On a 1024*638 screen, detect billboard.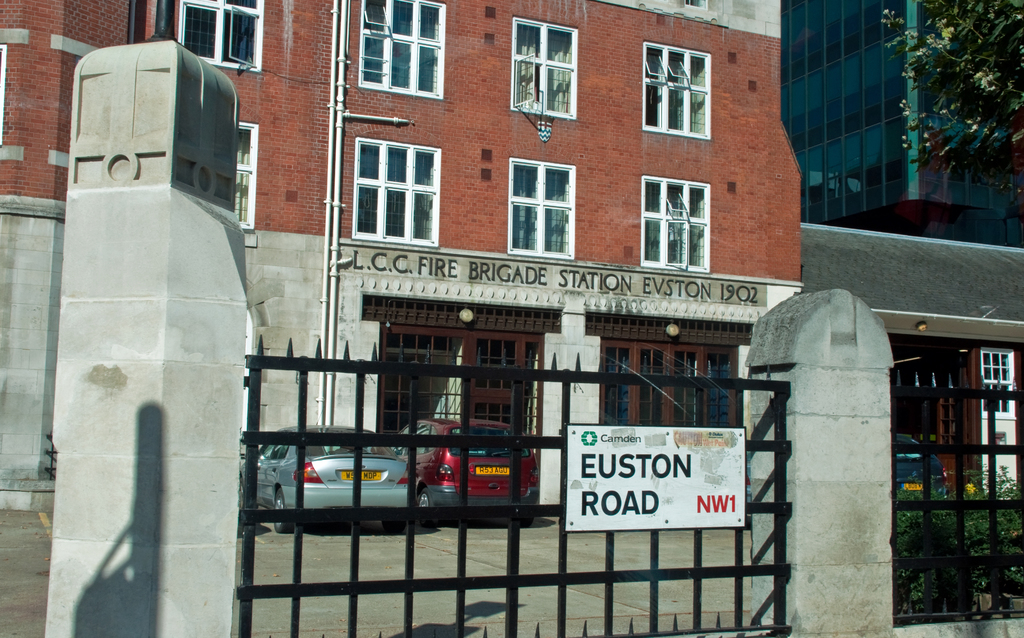
bbox=[563, 424, 748, 529].
